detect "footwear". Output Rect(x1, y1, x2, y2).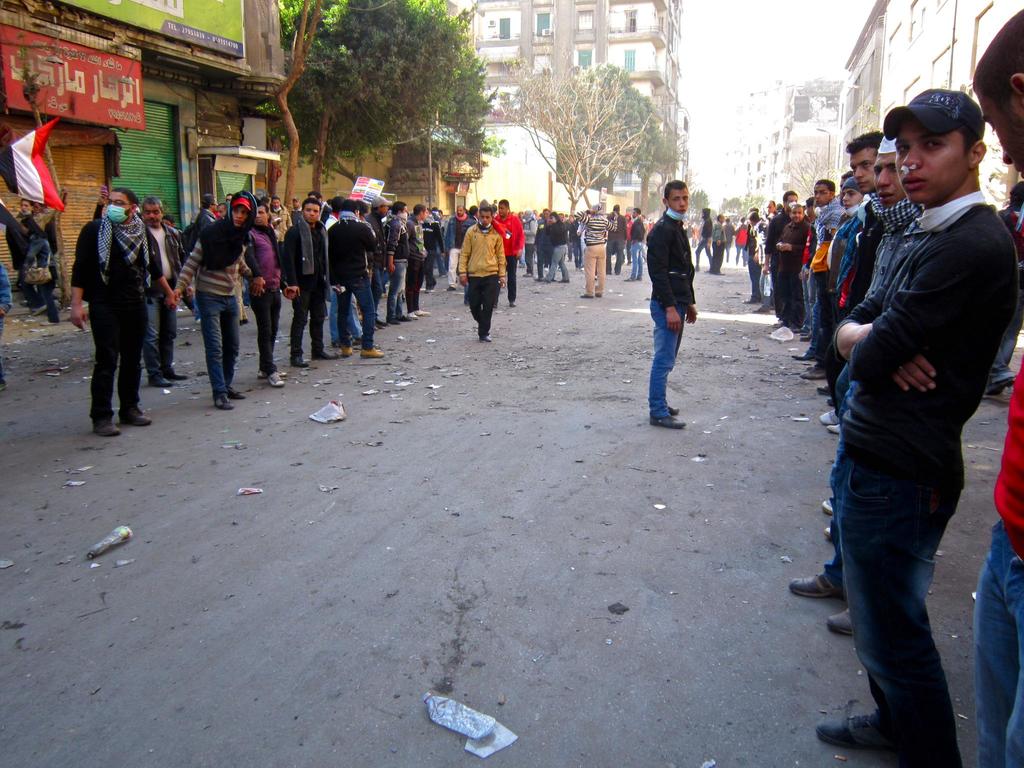
Rect(668, 406, 680, 415).
